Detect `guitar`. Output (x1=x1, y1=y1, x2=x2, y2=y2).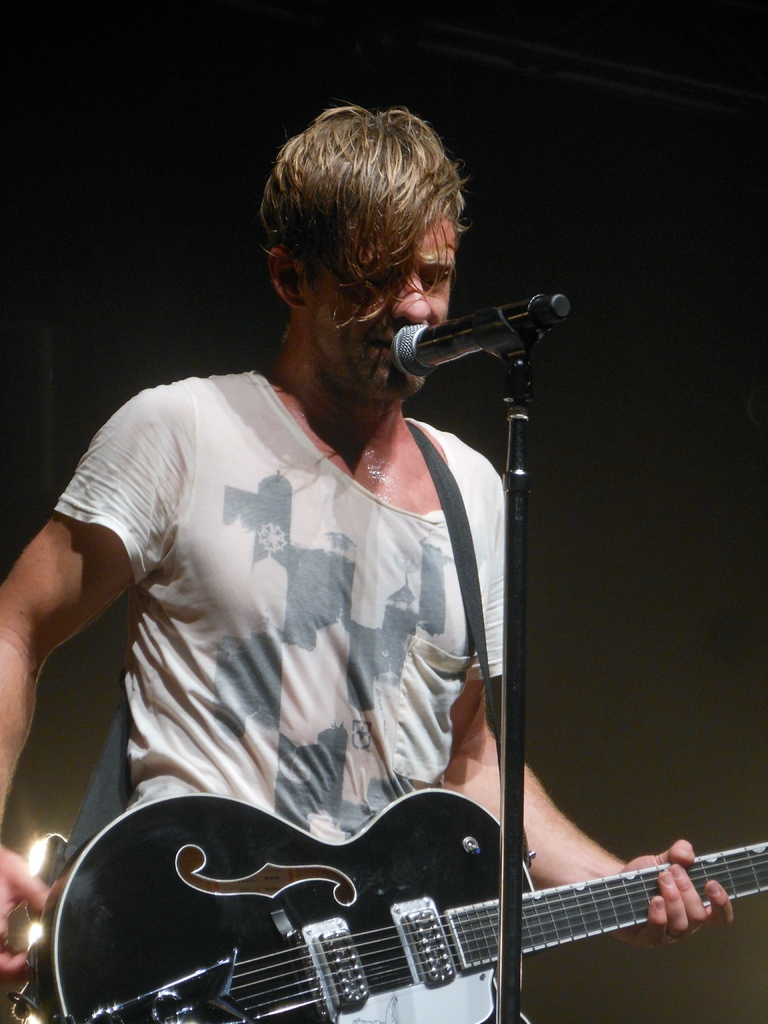
(x1=24, y1=741, x2=767, y2=1023).
